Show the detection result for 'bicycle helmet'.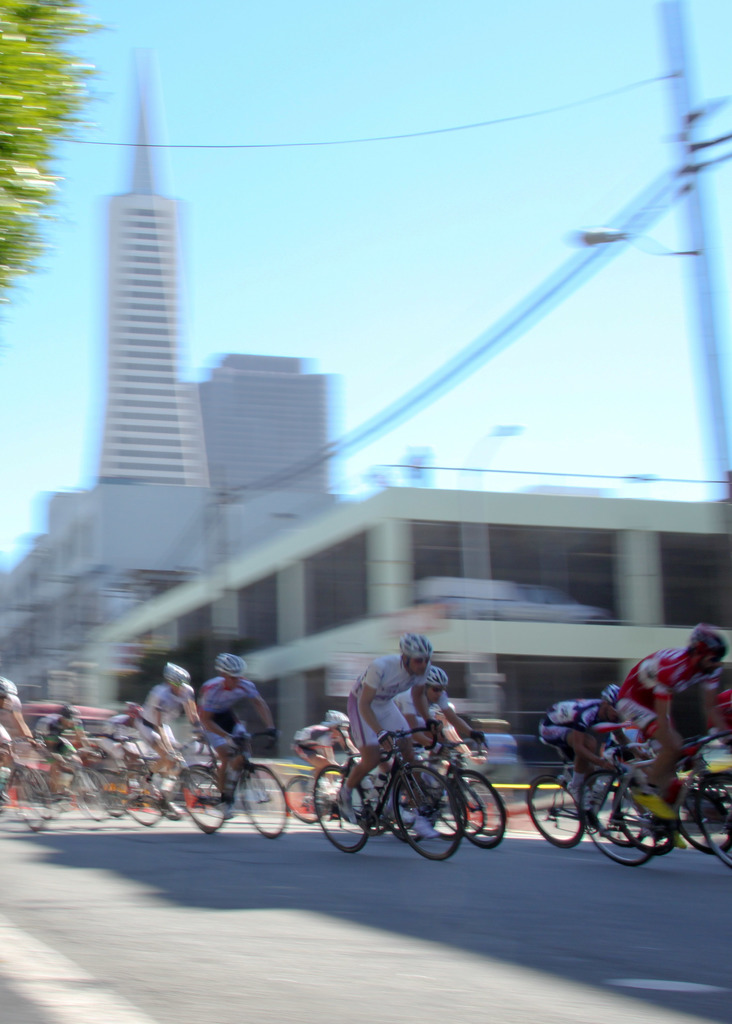
select_region(688, 620, 728, 653).
